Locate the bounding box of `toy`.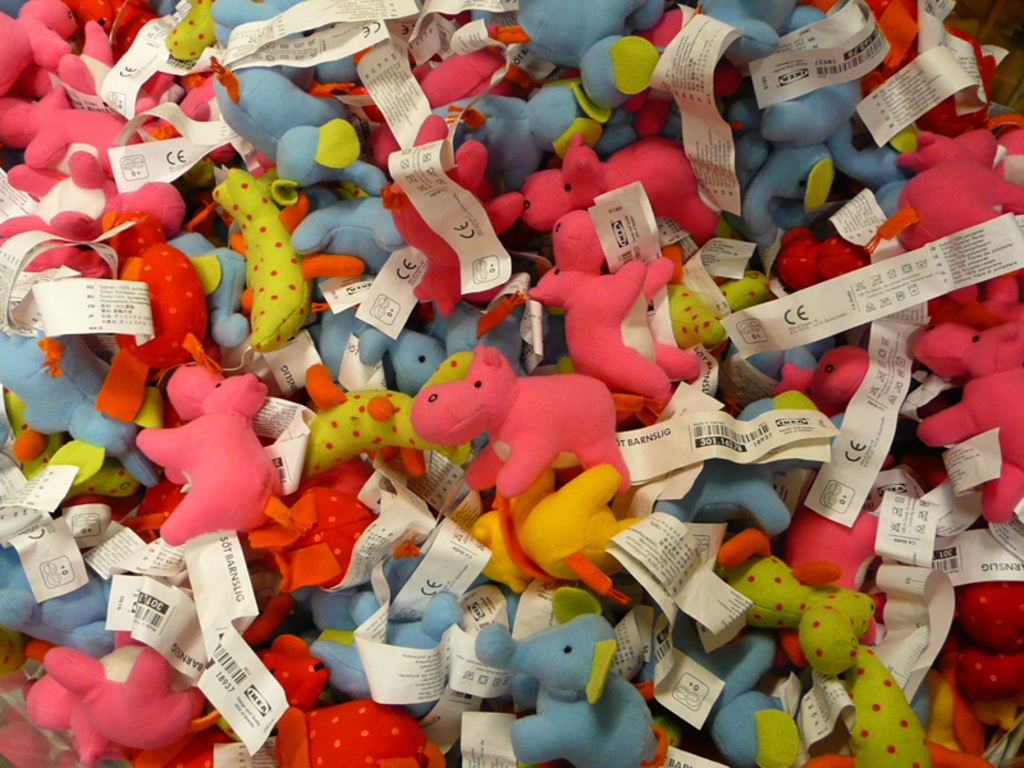
Bounding box: (278, 532, 492, 707).
